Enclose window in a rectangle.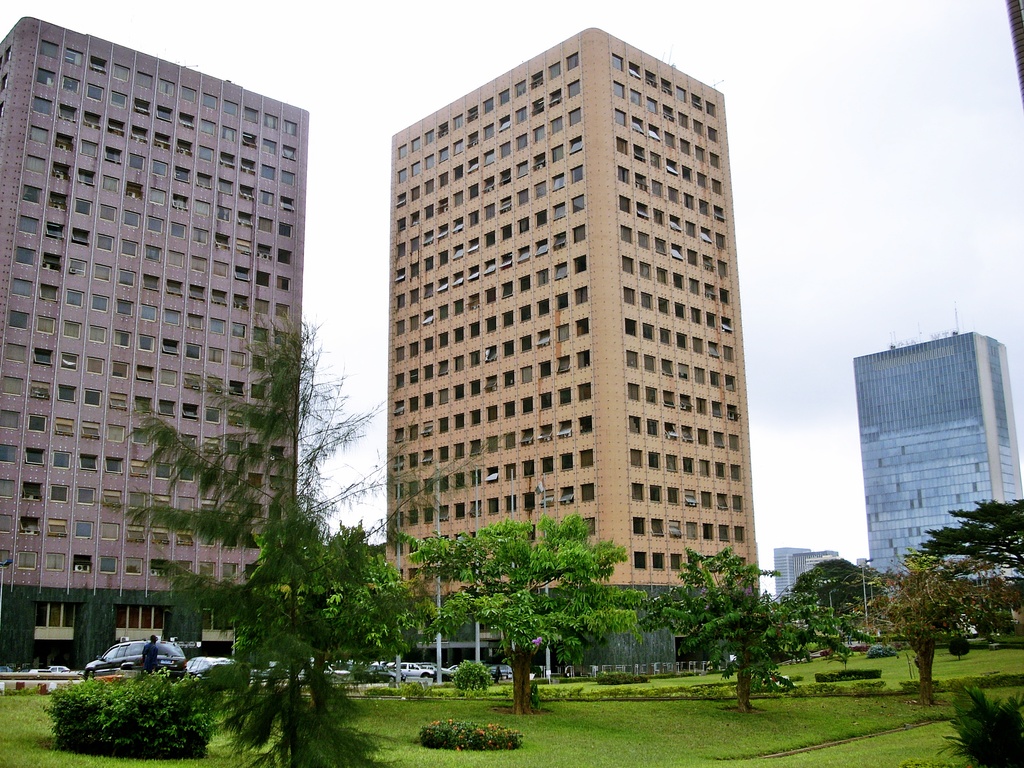
Rect(54, 163, 67, 179).
